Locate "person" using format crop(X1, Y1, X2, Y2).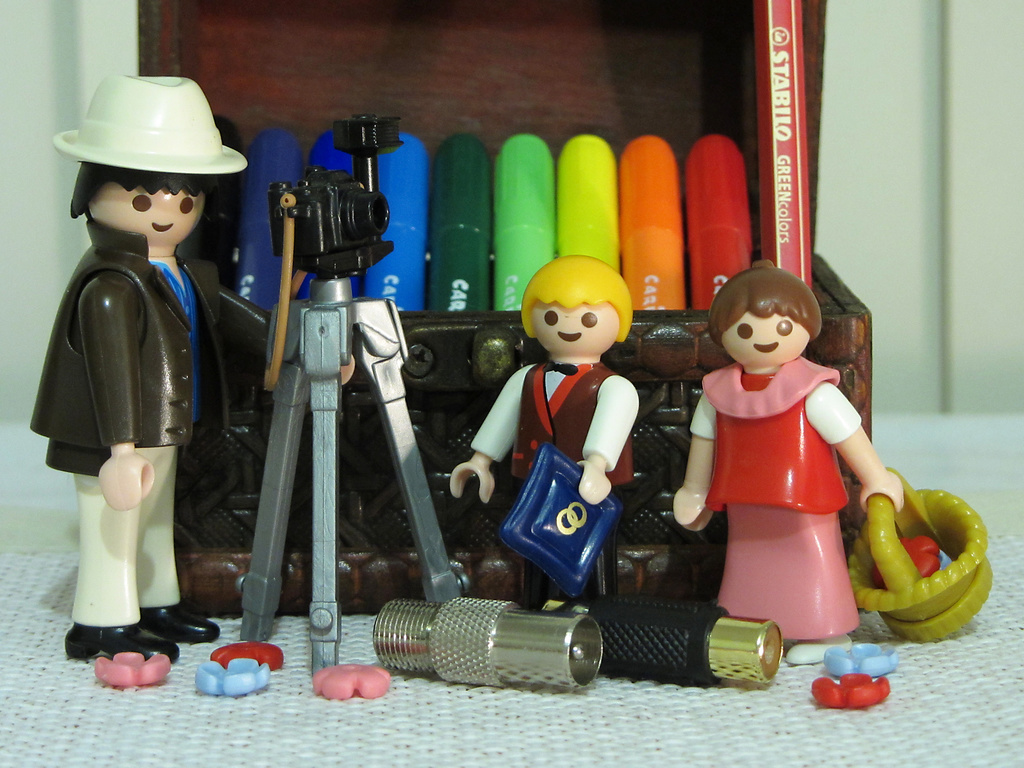
crop(453, 260, 640, 620).
